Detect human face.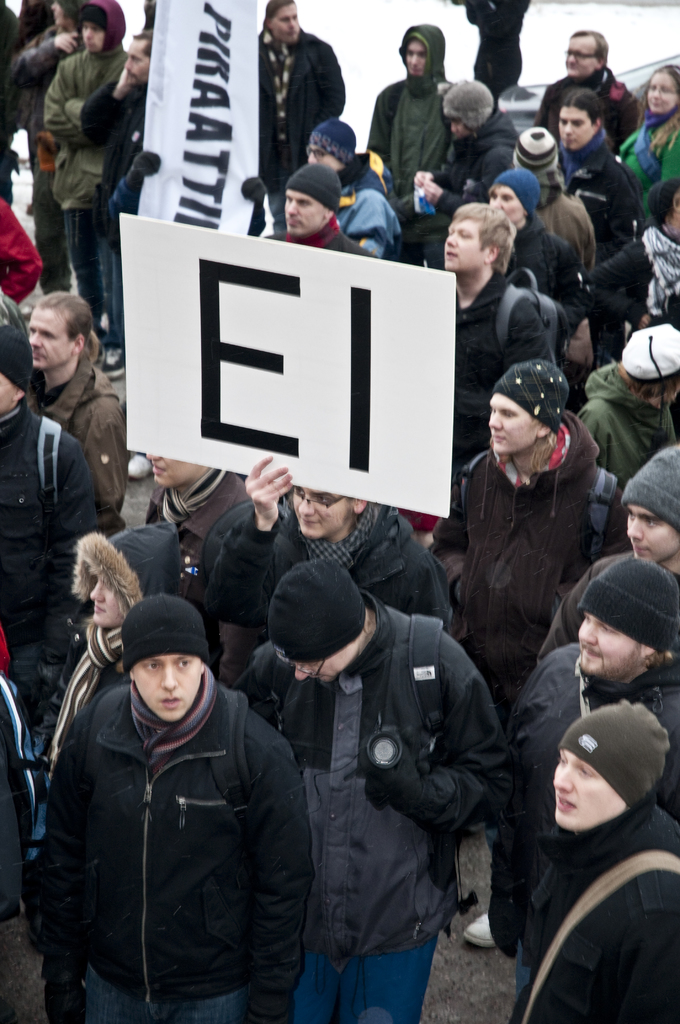
Detected at <box>578,611,634,671</box>.
